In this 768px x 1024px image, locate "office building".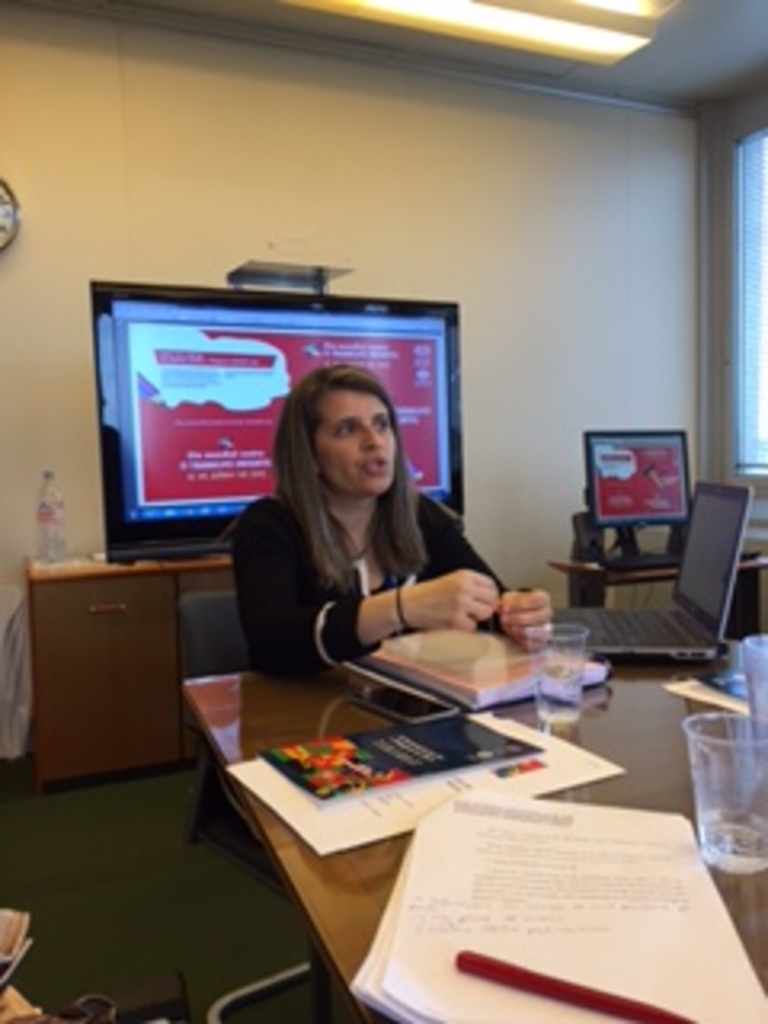
Bounding box: locate(0, 0, 765, 1021).
